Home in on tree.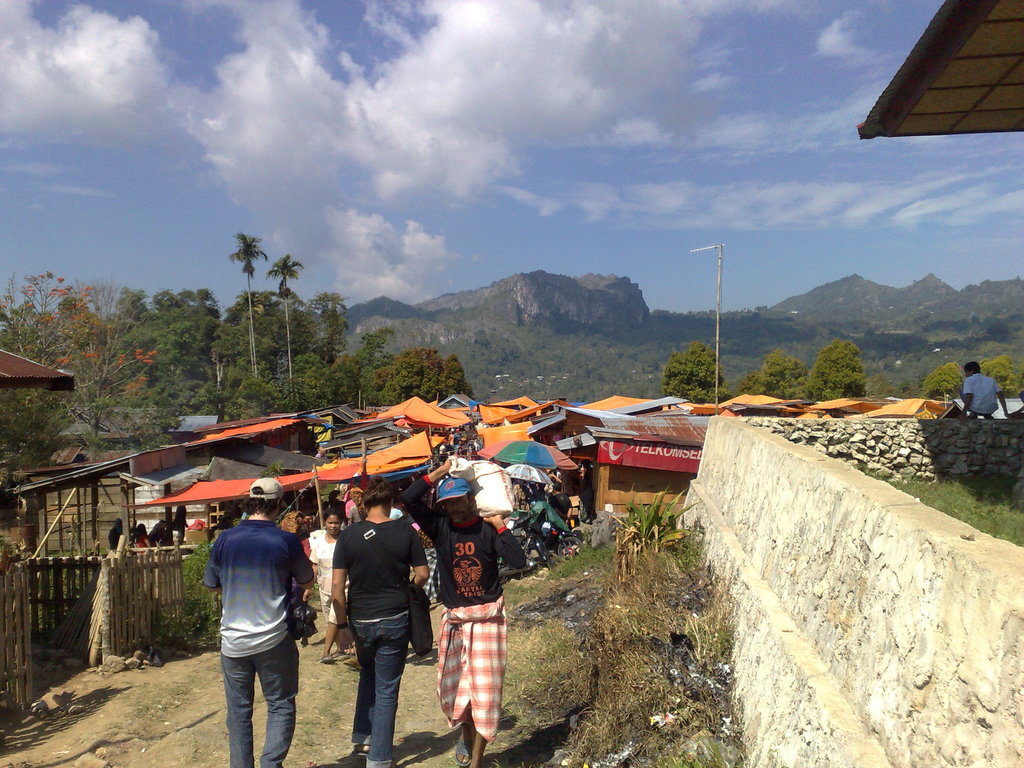
Homed in at region(277, 352, 333, 401).
